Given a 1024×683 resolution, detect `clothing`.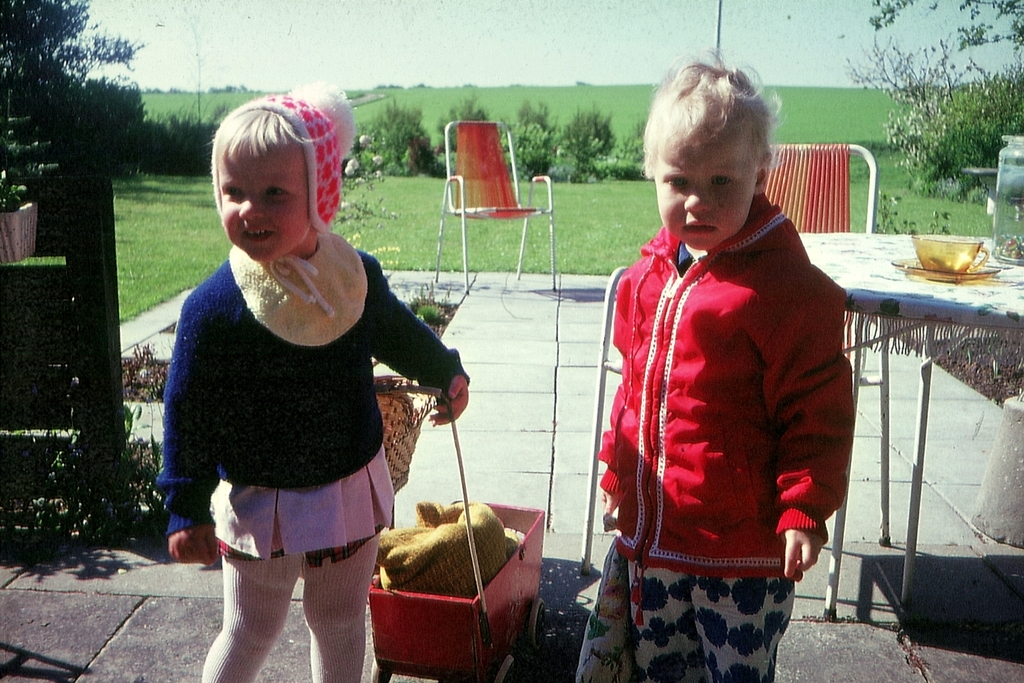
BBox(608, 159, 851, 645).
